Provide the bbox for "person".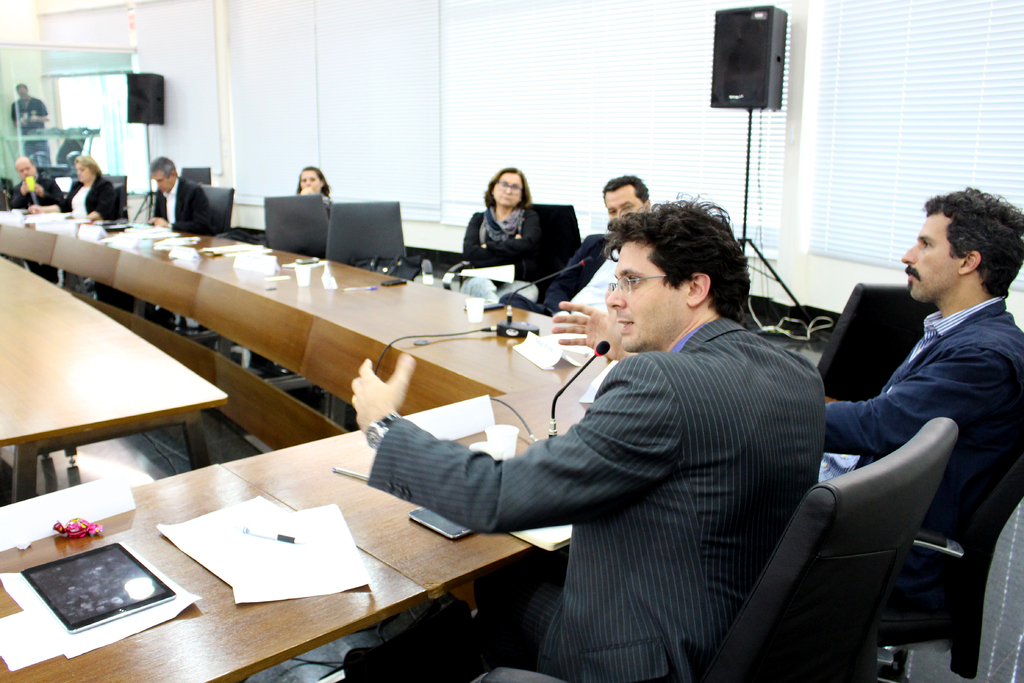
(347, 192, 824, 682).
